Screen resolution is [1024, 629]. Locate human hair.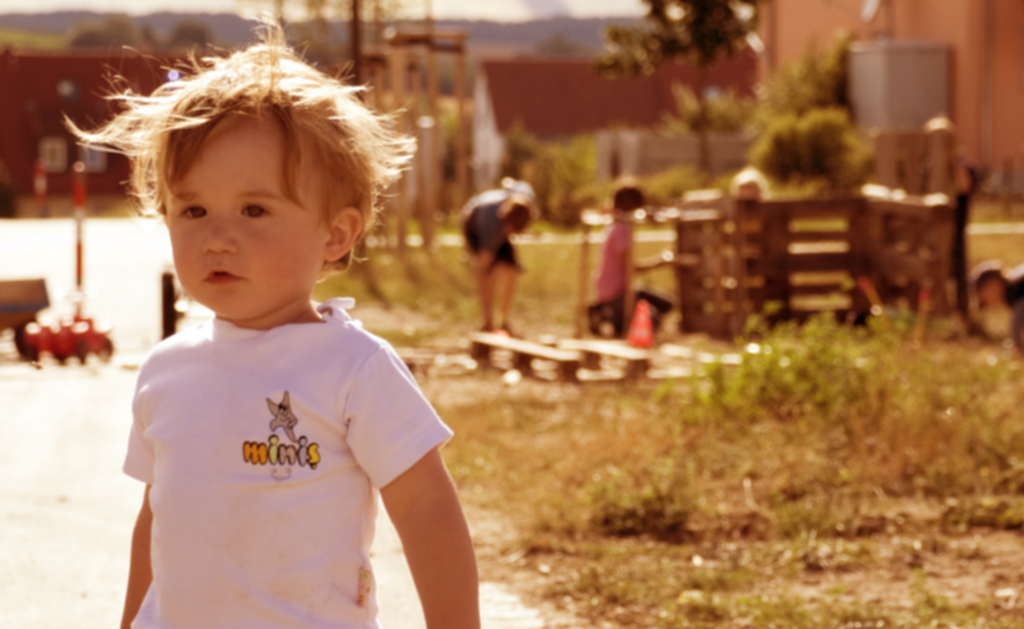
bbox=(614, 180, 648, 215).
